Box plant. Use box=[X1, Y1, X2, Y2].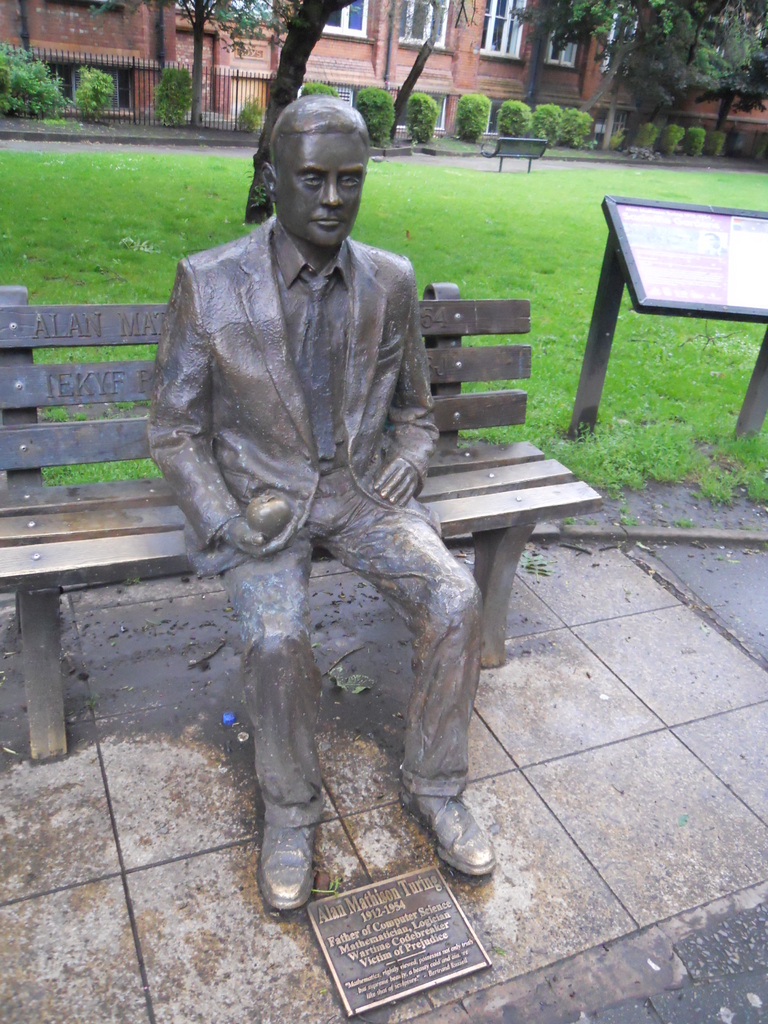
box=[0, 42, 68, 113].
